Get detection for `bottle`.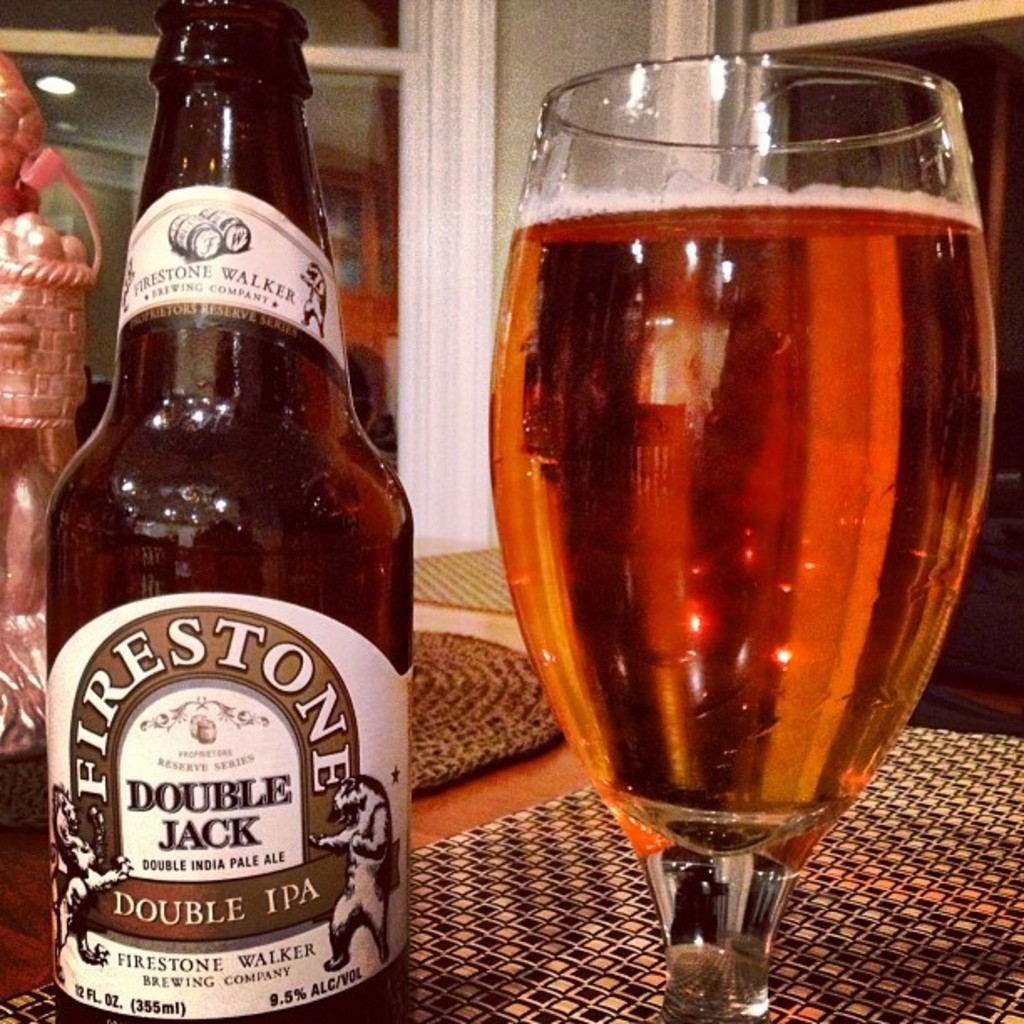
Detection: bbox=(45, 0, 412, 1022).
